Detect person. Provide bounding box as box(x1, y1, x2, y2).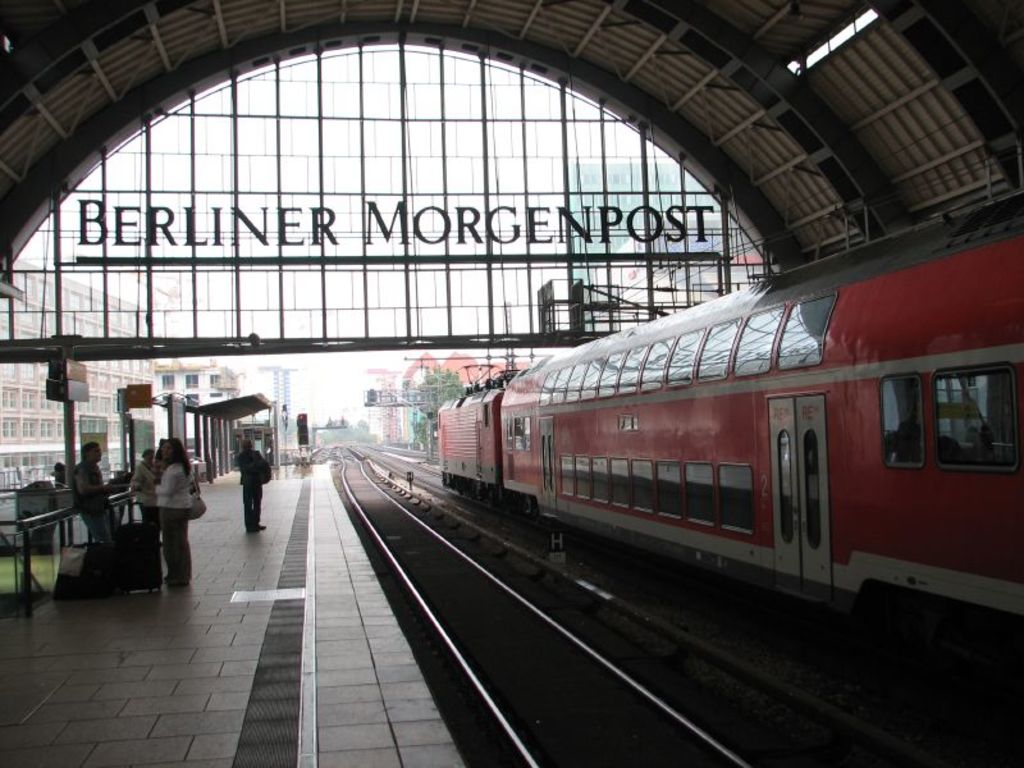
box(138, 435, 196, 584).
